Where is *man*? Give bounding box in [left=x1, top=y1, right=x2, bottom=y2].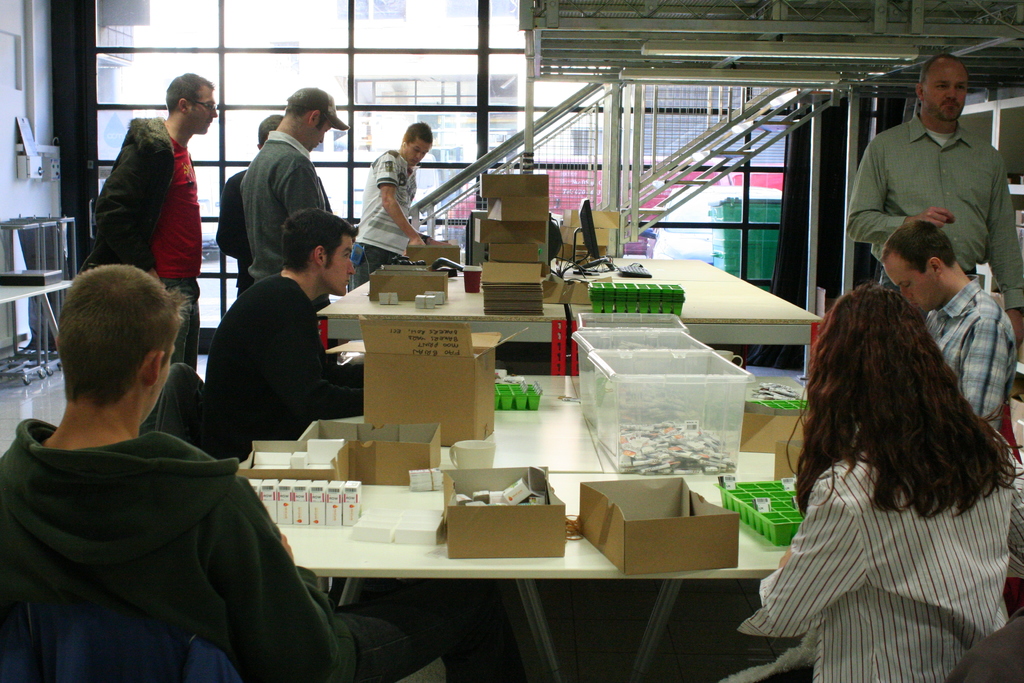
[left=218, top=112, right=284, bottom=295].
